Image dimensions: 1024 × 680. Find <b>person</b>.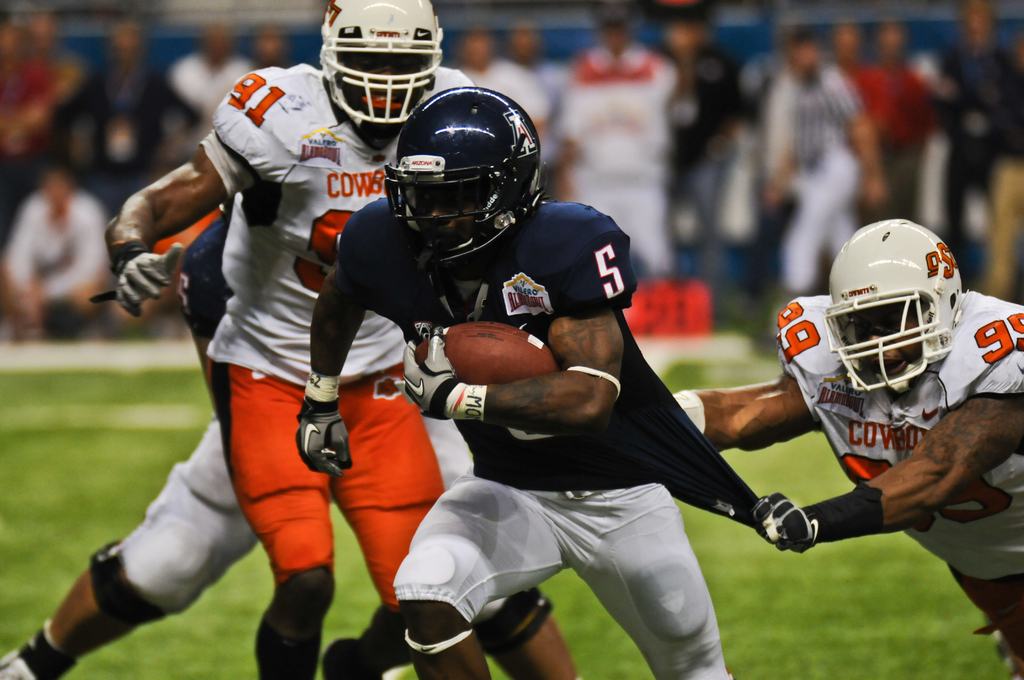
box(0, 14, 79, 173).
